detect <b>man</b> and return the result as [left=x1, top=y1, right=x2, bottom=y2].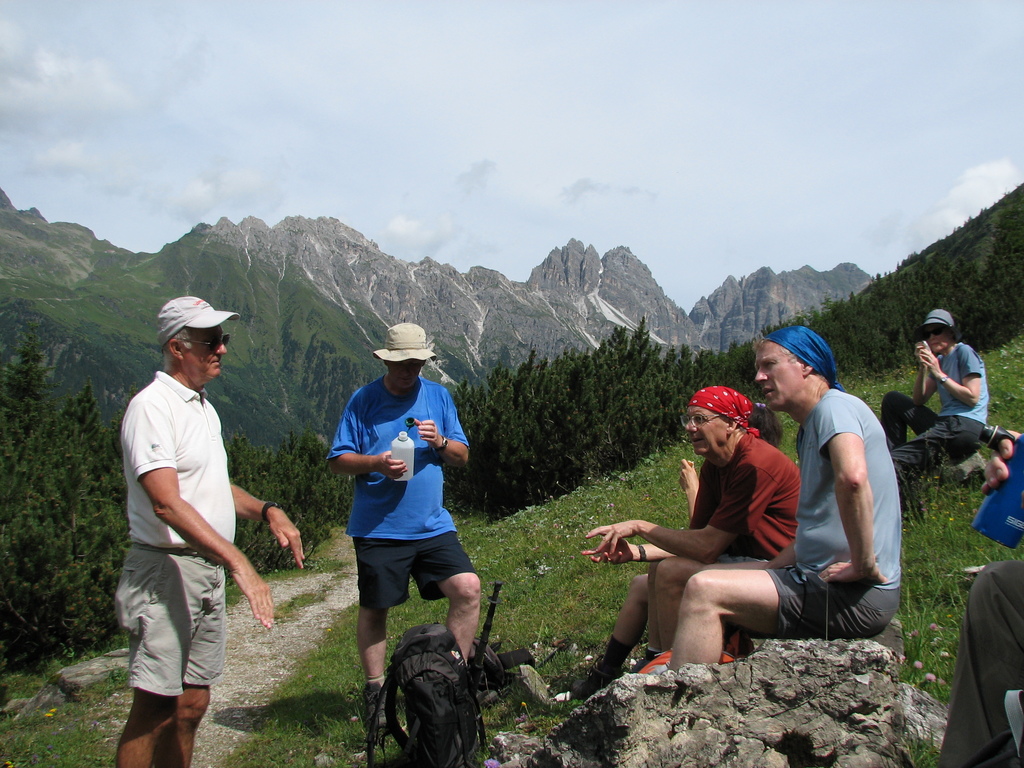
[left=118, top=300, right=274, bottom=761].
